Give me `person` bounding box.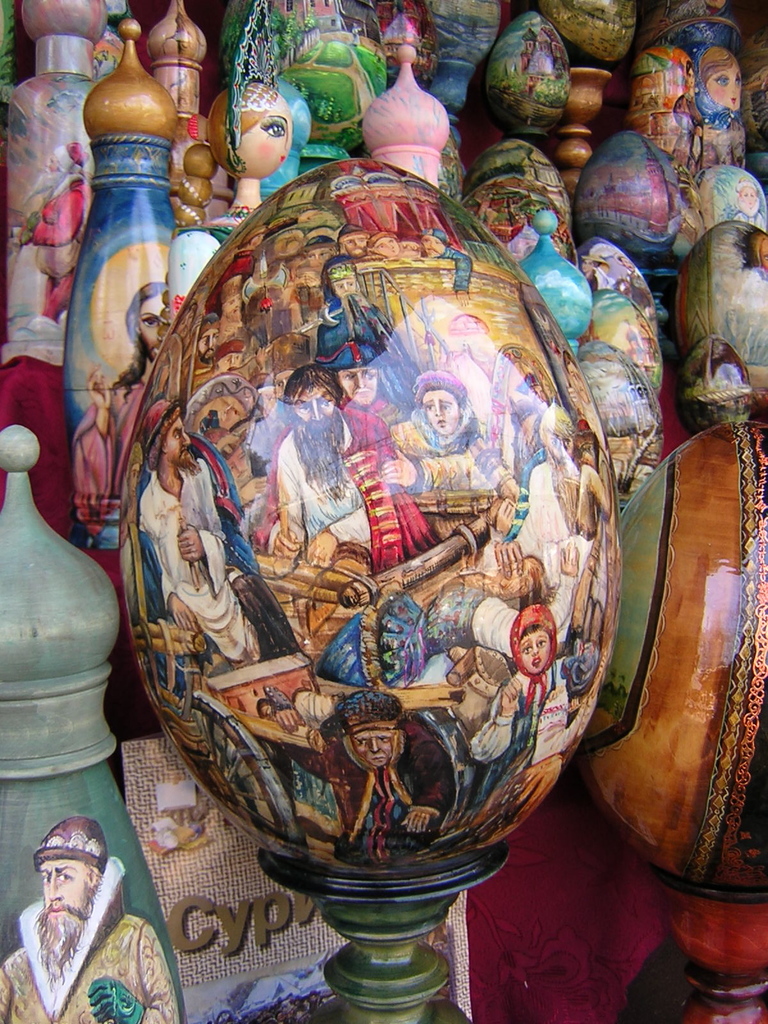
<region>0, 818, 183, 1023</region>.
